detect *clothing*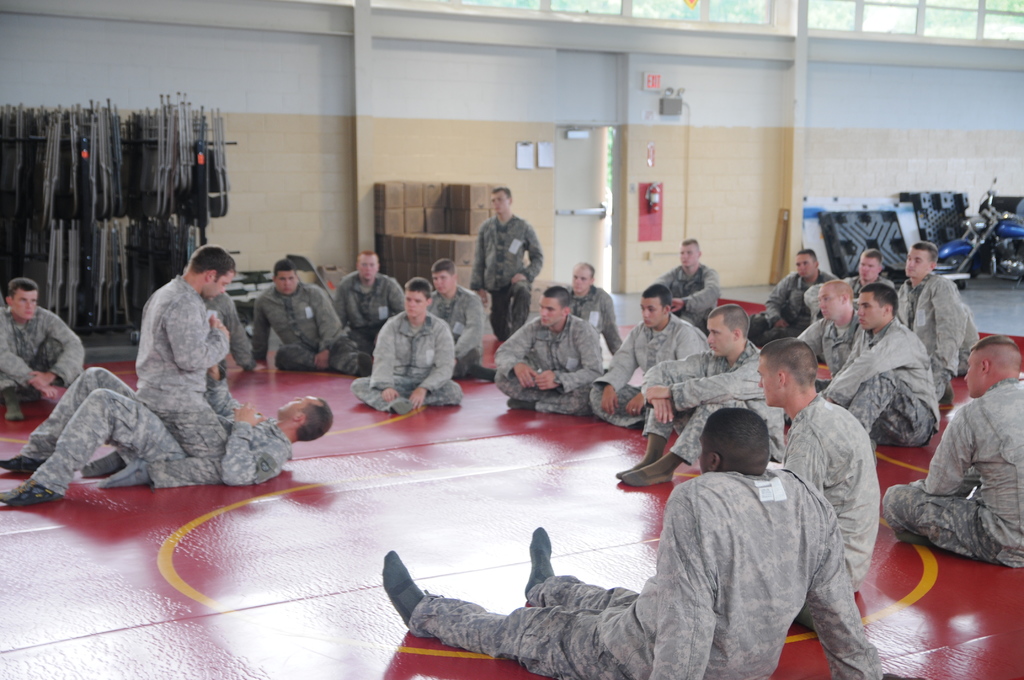
select_region(881, 375, 1023, 571)
